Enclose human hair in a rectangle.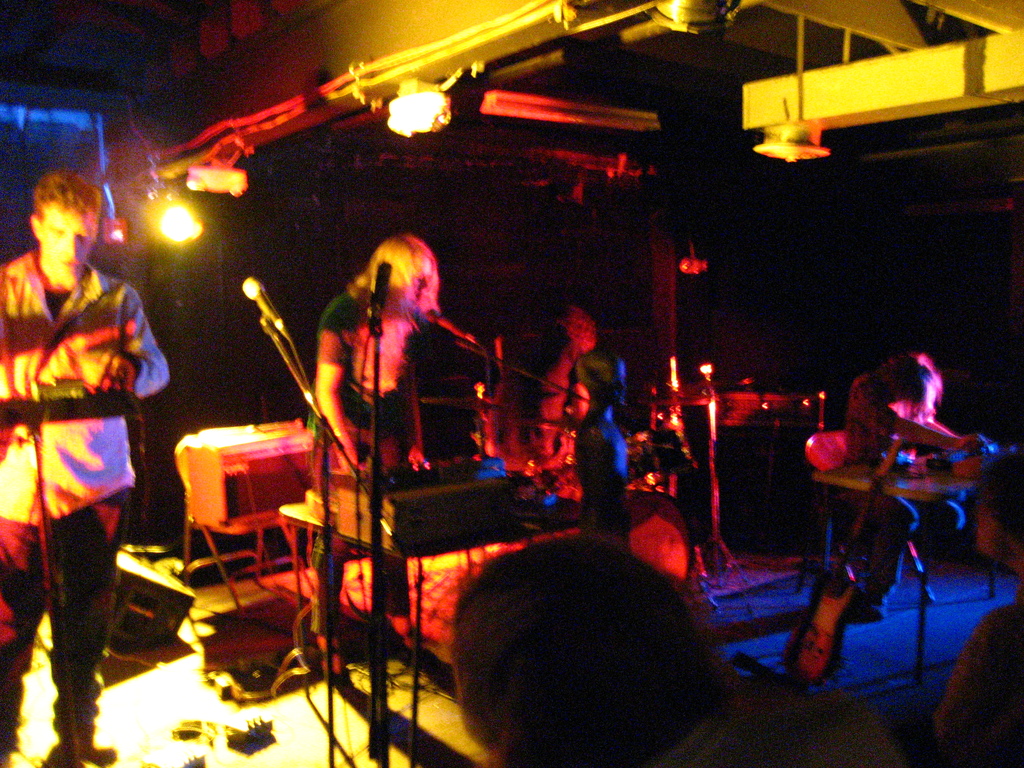
x1=33, y1=165, x2=100, y2=227.
